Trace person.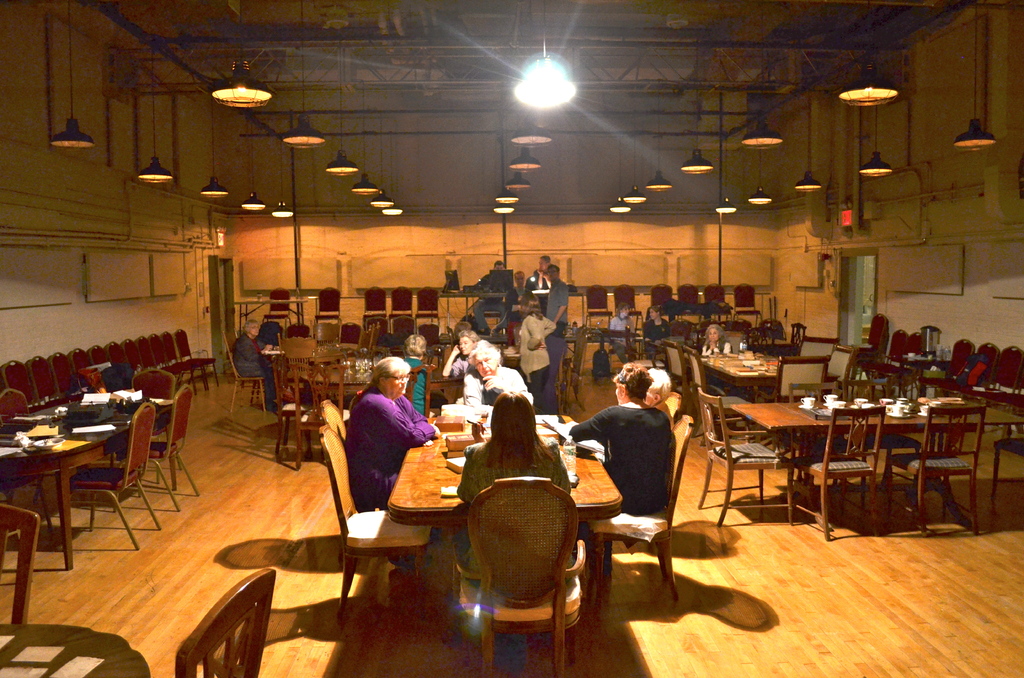
Traced to left=342, top=350, right=424, bottom=523.
